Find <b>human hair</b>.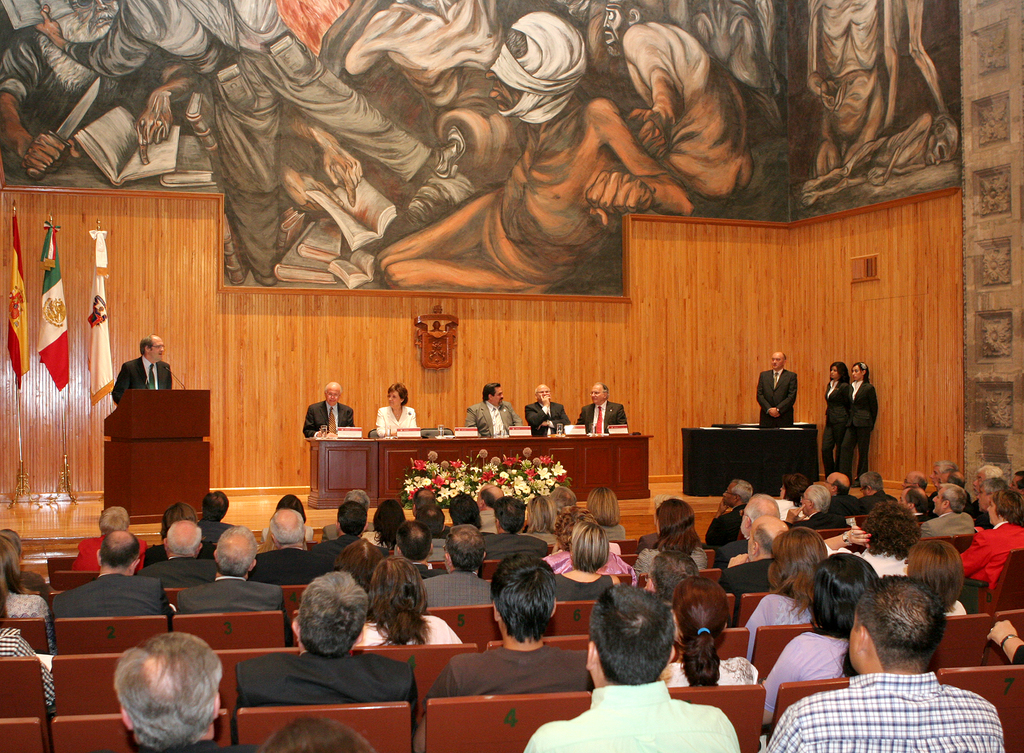
pyautogui.locateOnScreen(585, 487, 620, 529).
